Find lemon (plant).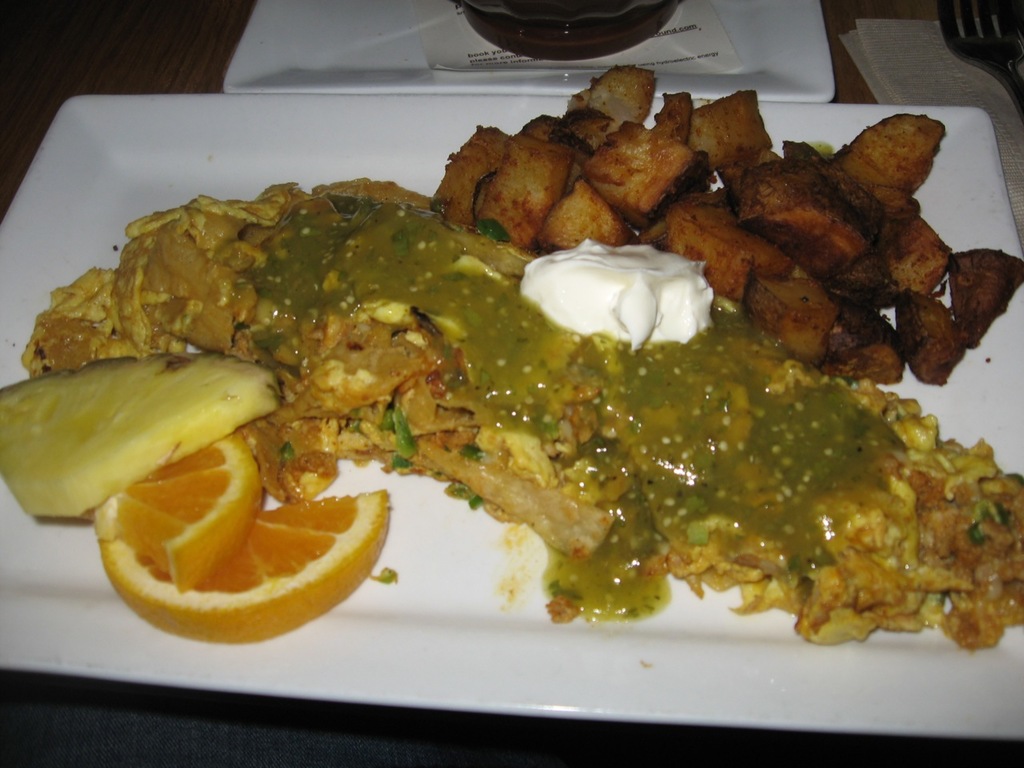
bbox(107, 434, 263, 582).
